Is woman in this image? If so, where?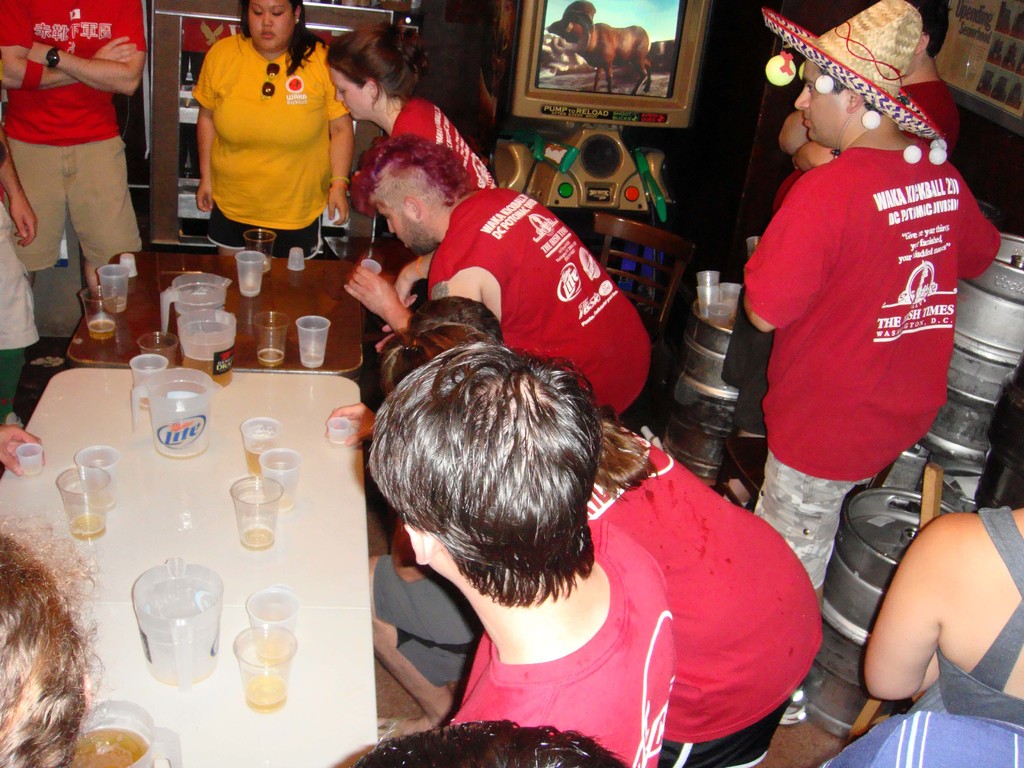
Yes, at x1=189 y1=0 x2=364 y2=265.
